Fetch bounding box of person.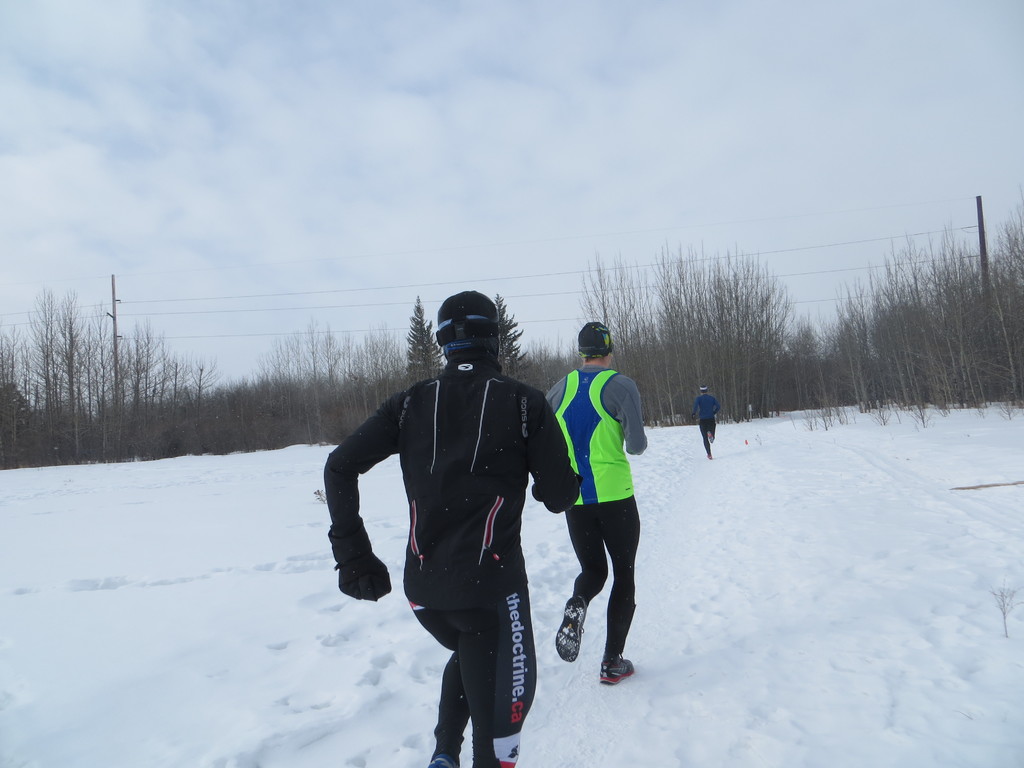
Bbox: x1=321, y1=281, x2=586, y2=767.
